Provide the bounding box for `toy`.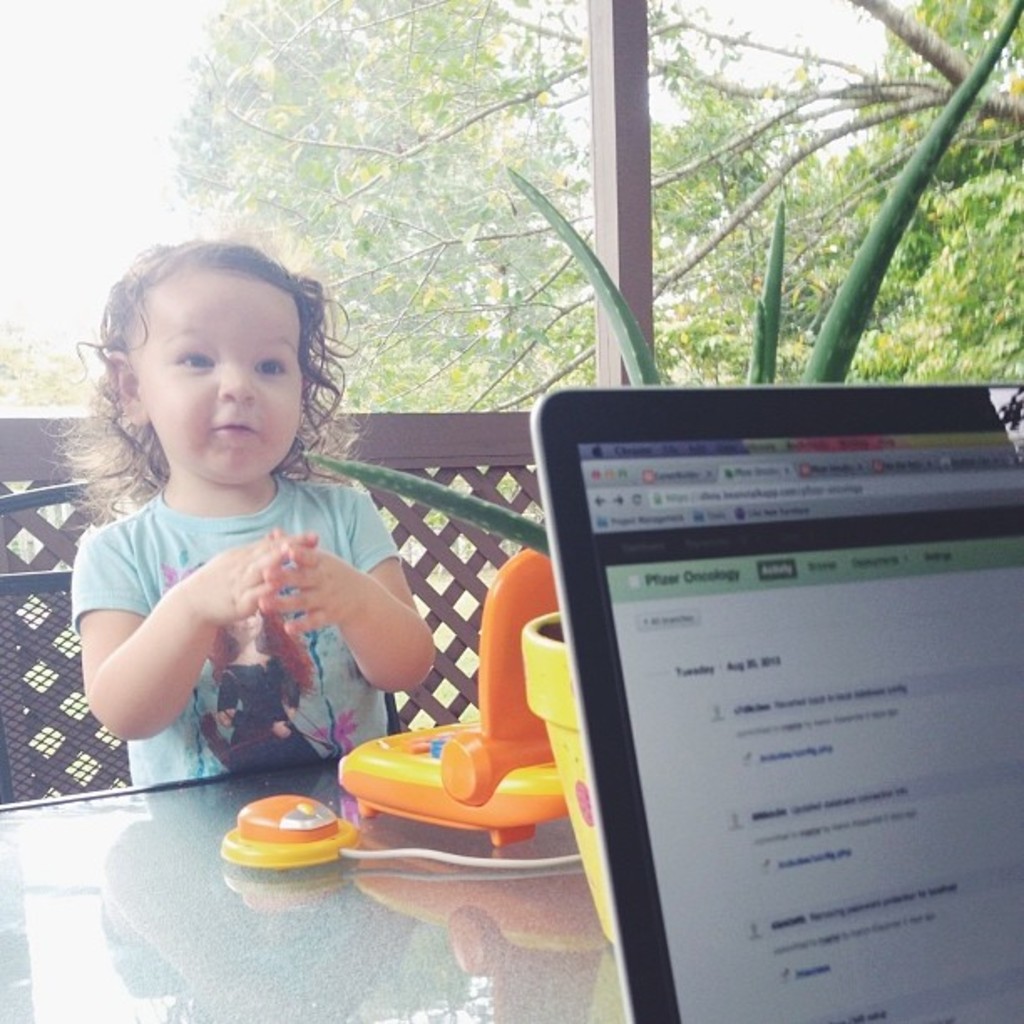
box=[218, 795, 376, 873].
